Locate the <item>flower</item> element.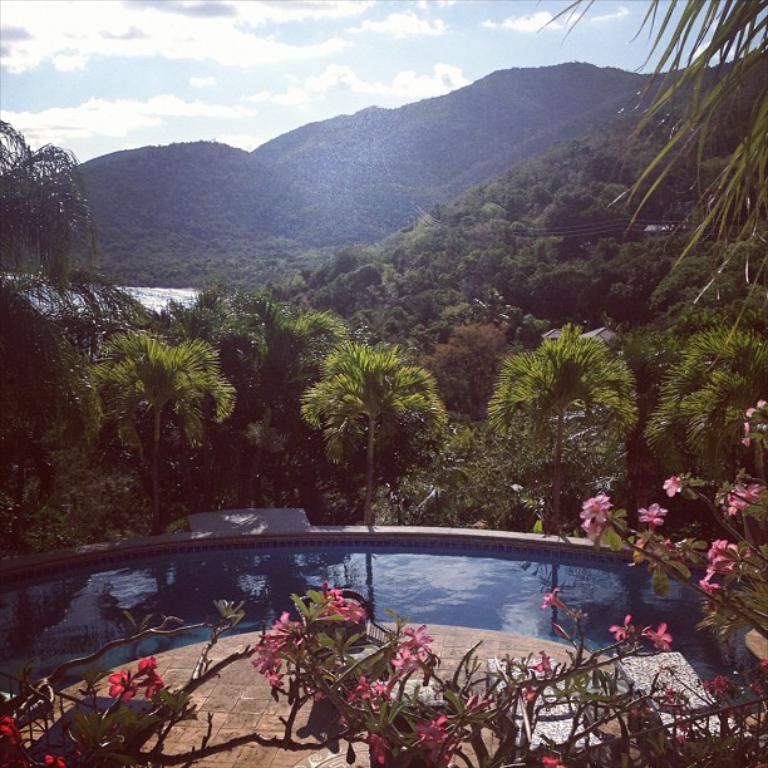
Element bbox: (x1=395, y1=626, x2=427, y2=678).
